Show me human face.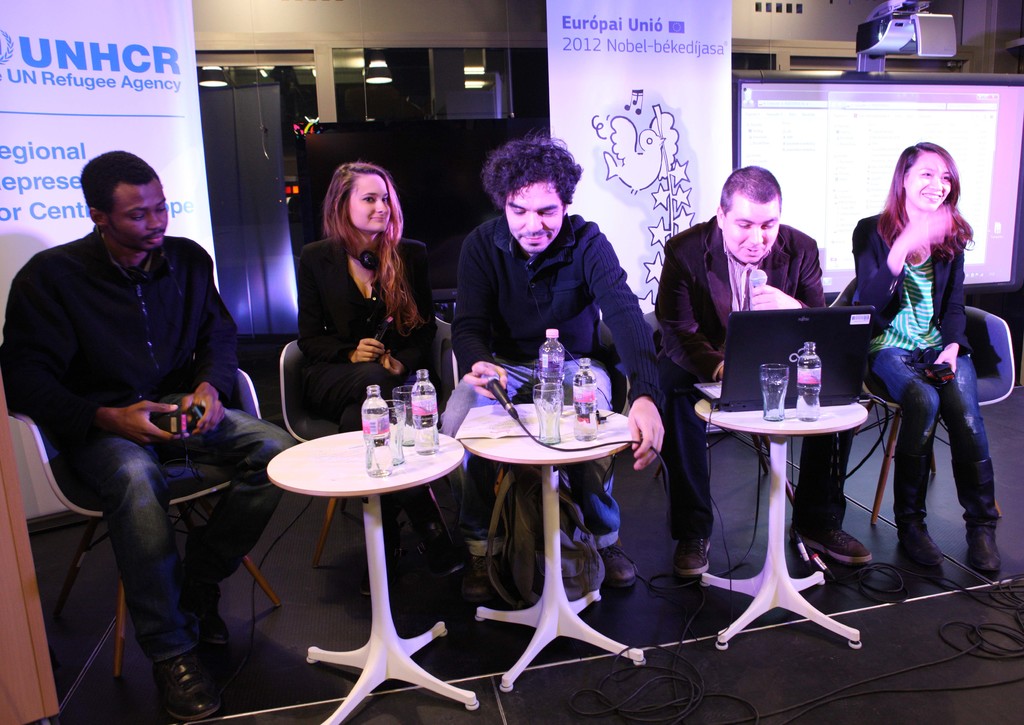
human face is here: <region>908, 153, 955, 213</region>.
